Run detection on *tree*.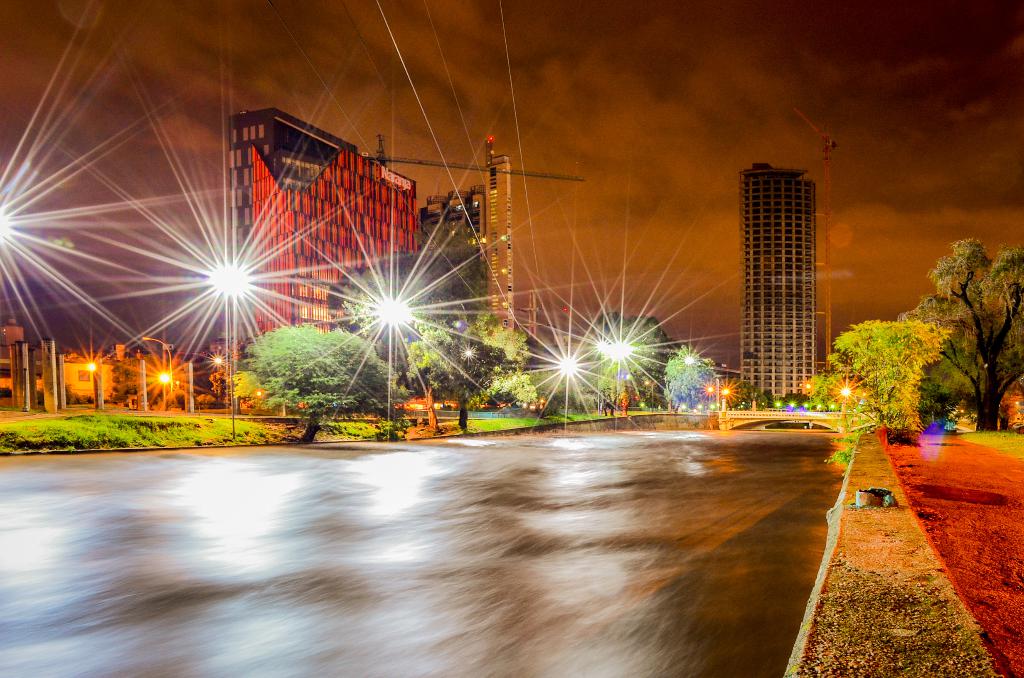
Result: rect(243, 335, 403, 451).
